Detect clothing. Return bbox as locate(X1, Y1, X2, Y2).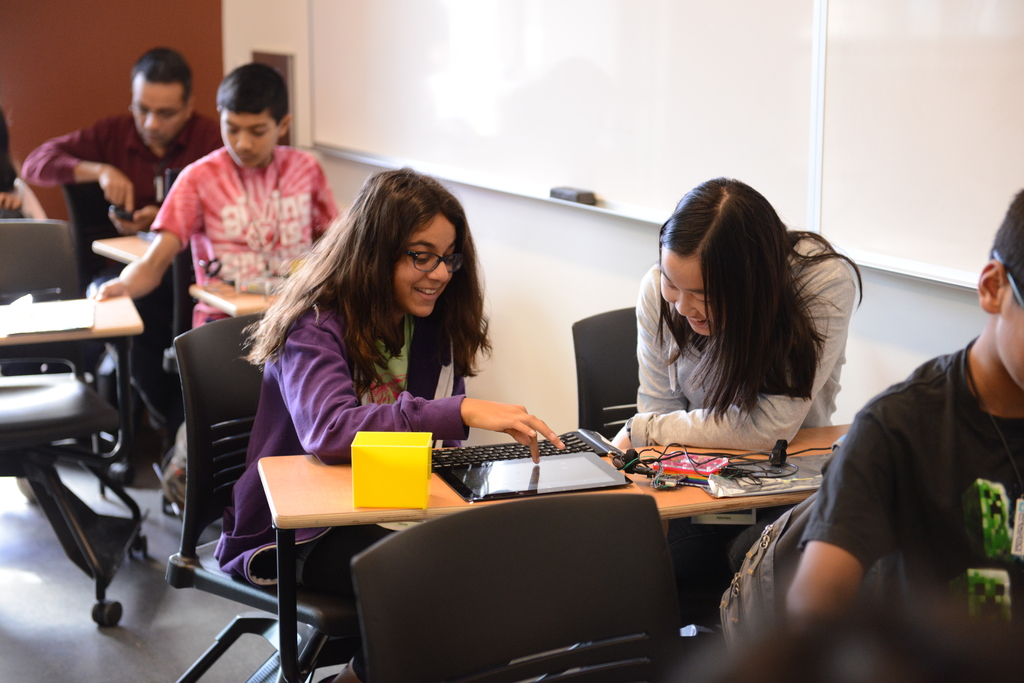
locate(634, 234, 860, 633).
